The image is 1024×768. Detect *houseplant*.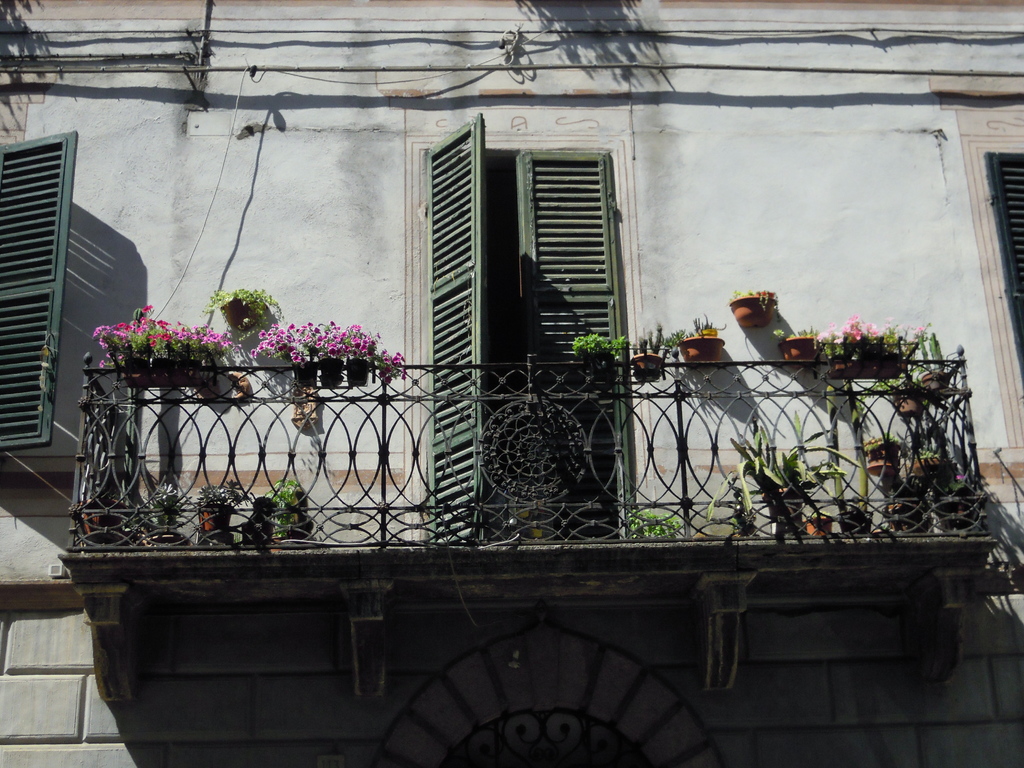
Detection: 721/283/789/331.
